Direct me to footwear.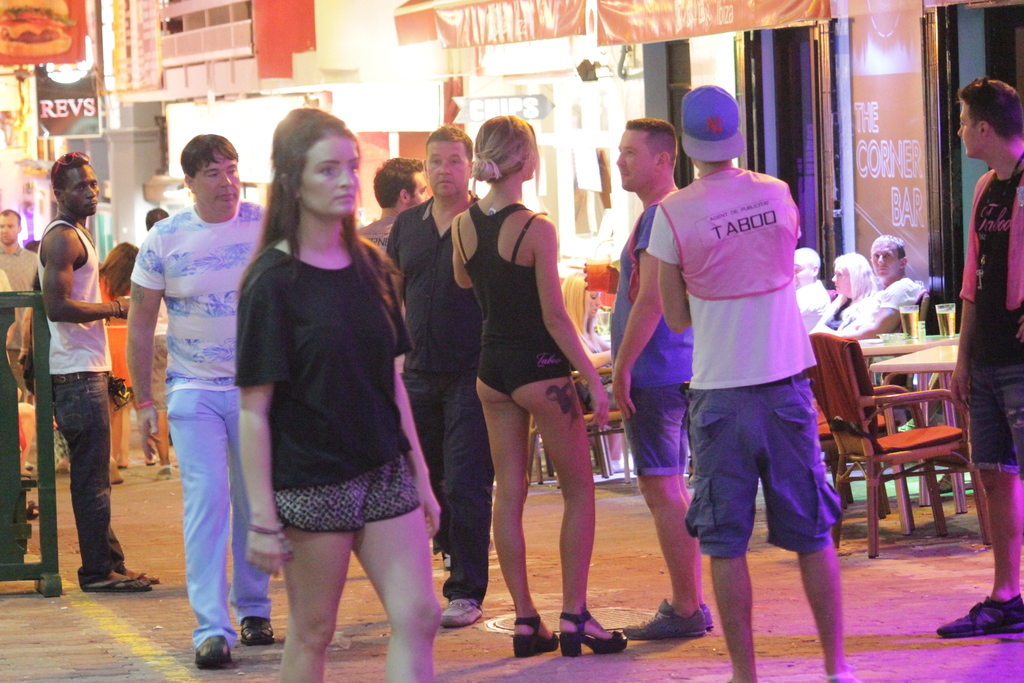
Direction: {"left": 120, "top": 562, "right": 161, "bottom": 588}.
